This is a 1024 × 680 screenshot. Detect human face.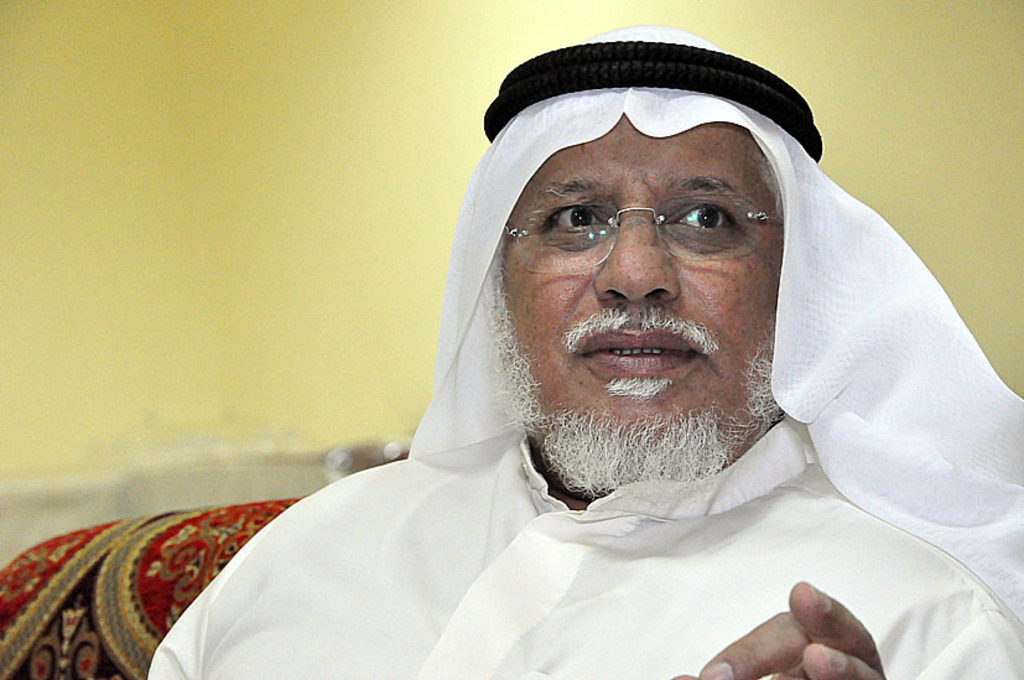
<bbox>499, 121, 785, 483</bbox>.
